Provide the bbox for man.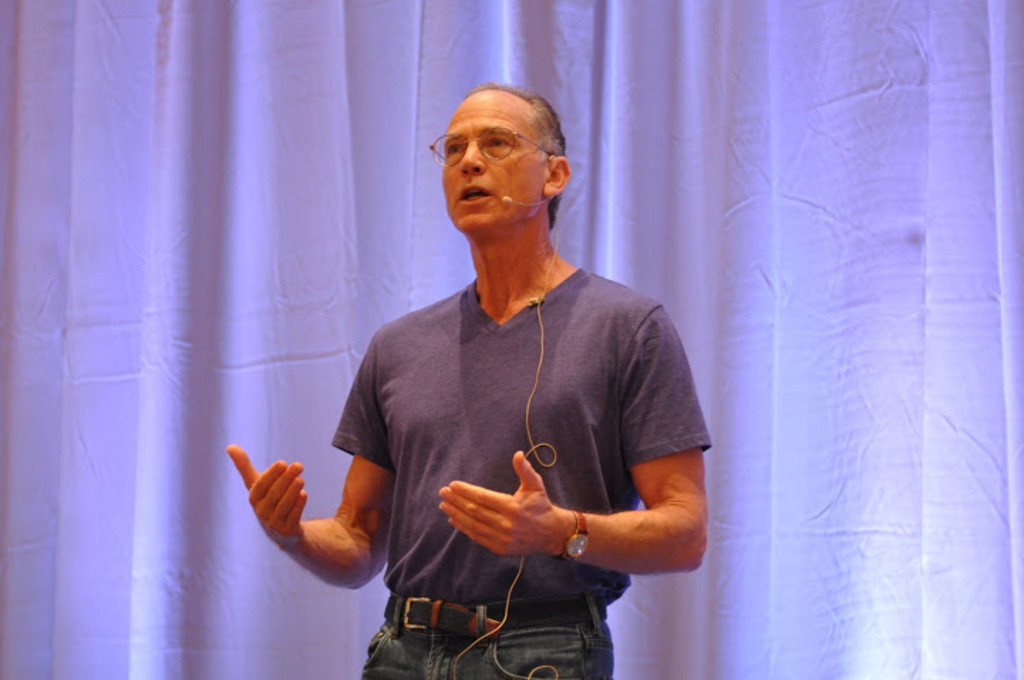
215,90,710,679.
